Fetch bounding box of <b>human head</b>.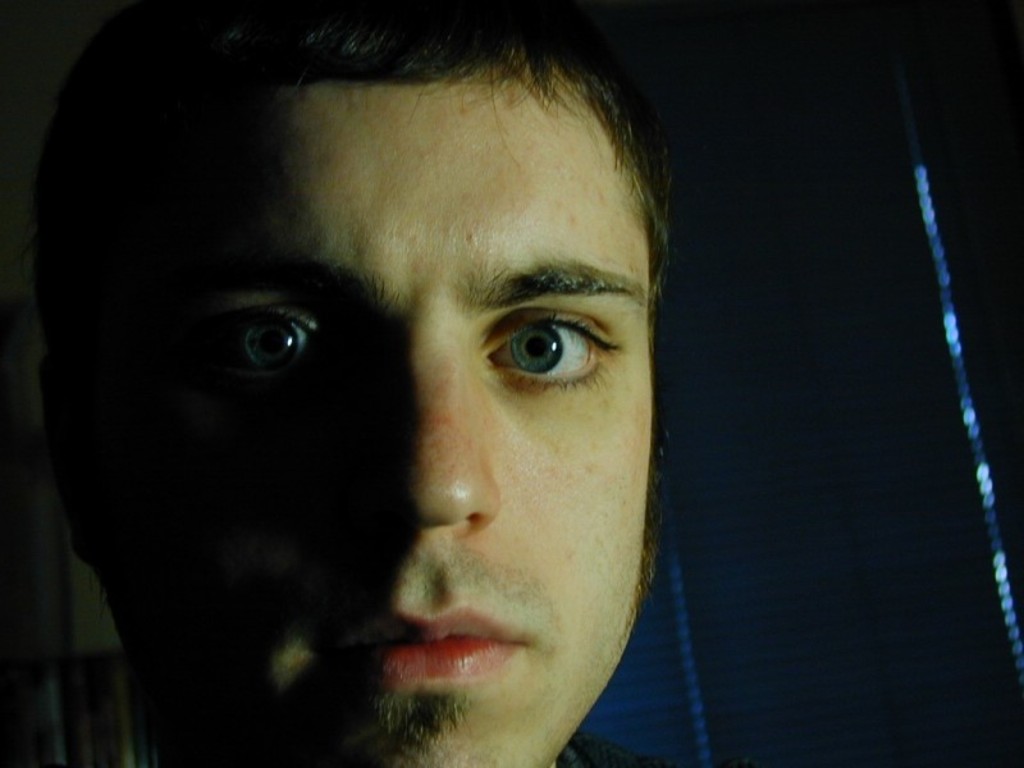
Bbox: box(70, 0, 657, 737).
